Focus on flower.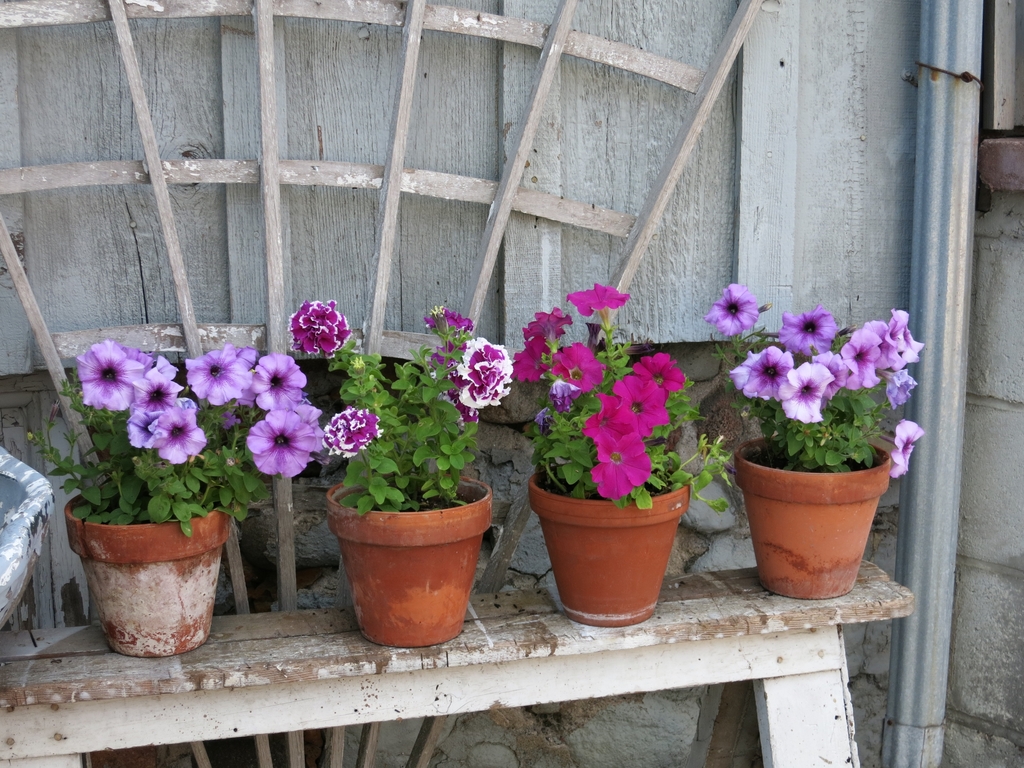
Focused at 154 410 211 466.
